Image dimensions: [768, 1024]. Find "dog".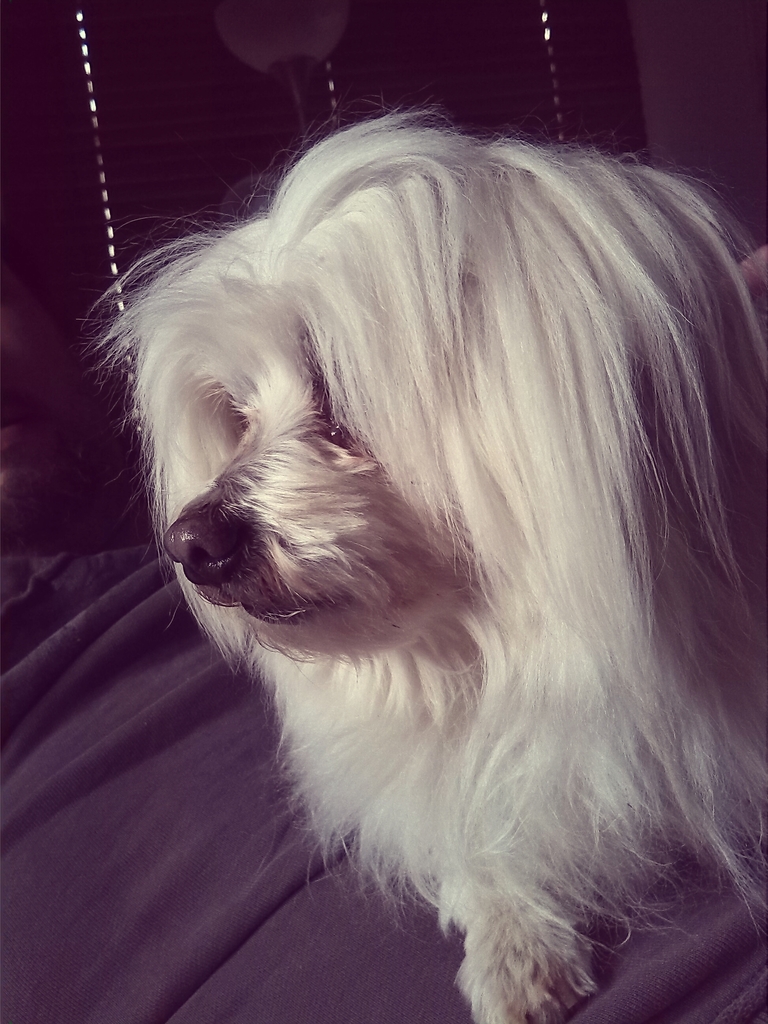
(left=85, top=108, right=767, bottom=1023).
